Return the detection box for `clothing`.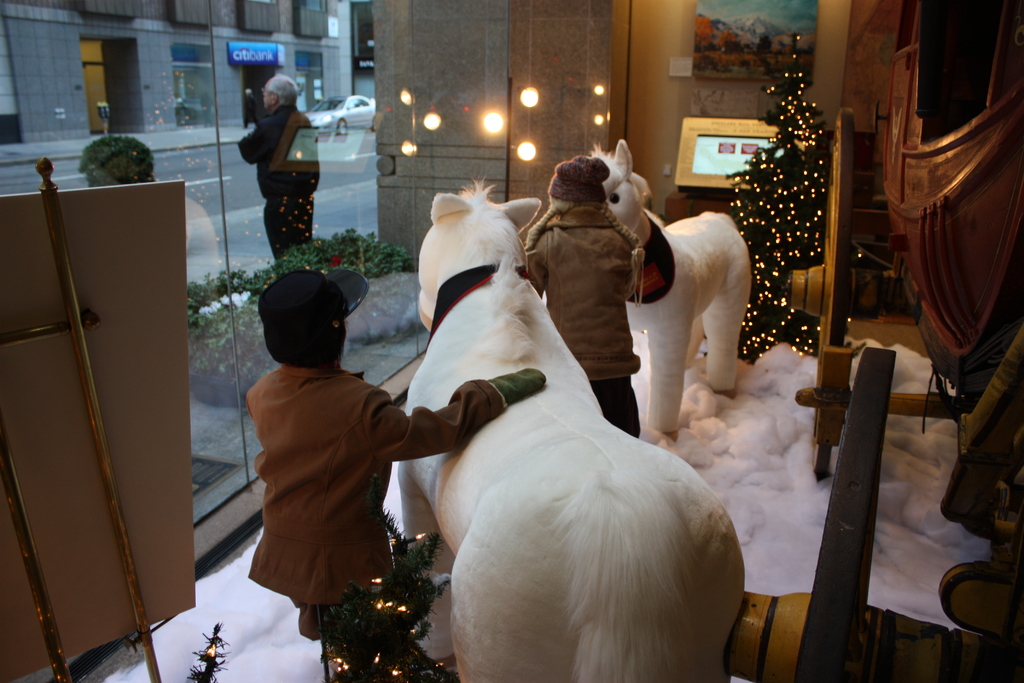
left=524, top=210, right=639, bottom=434.
